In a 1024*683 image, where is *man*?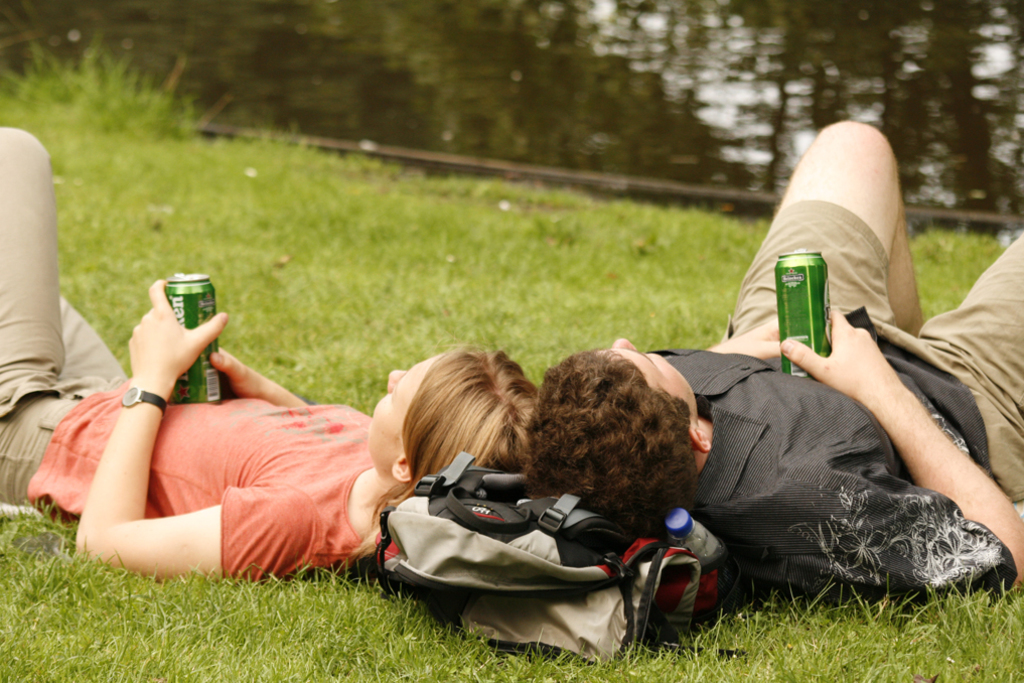
[x1=525, y1=122, x2=1016, y2=670].
